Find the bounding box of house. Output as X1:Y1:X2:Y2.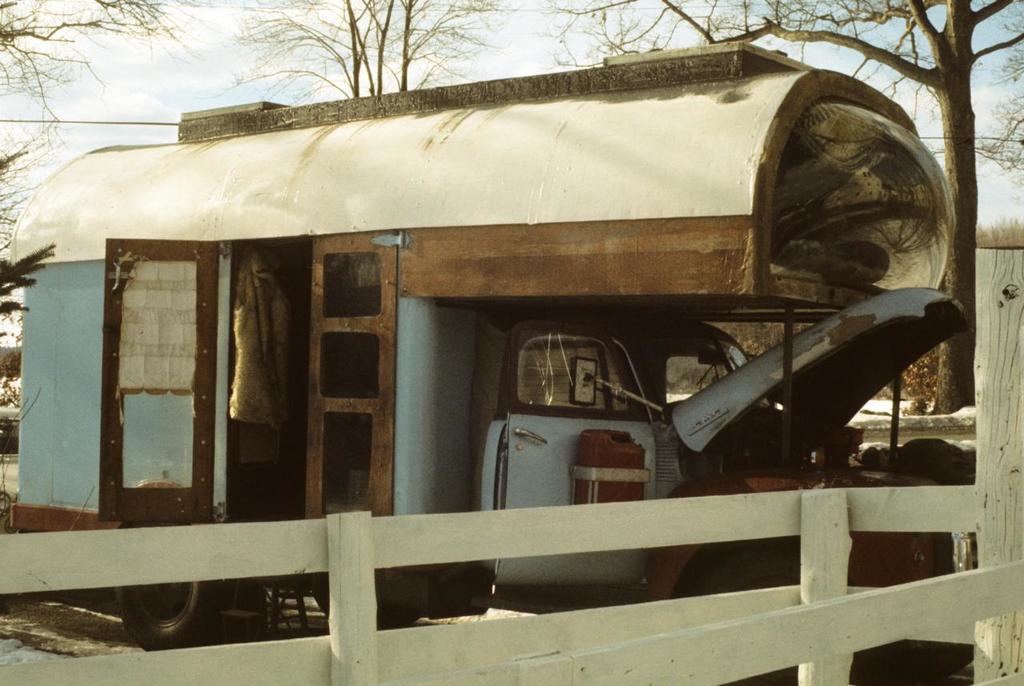
16:71:924:603.
